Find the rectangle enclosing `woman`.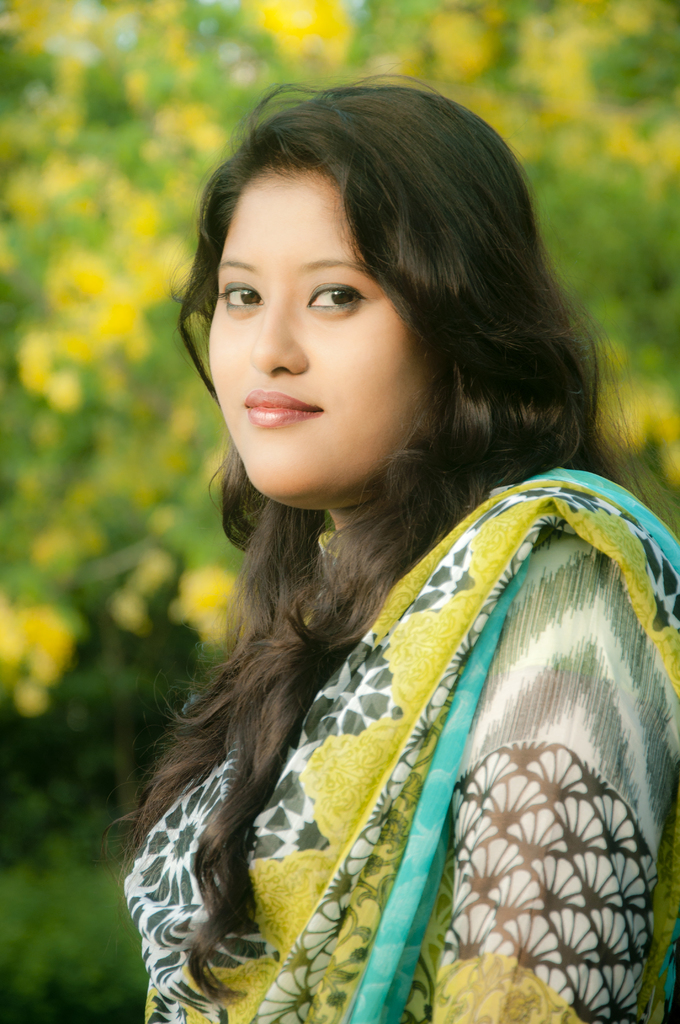
76, 88, 668, 1016.
